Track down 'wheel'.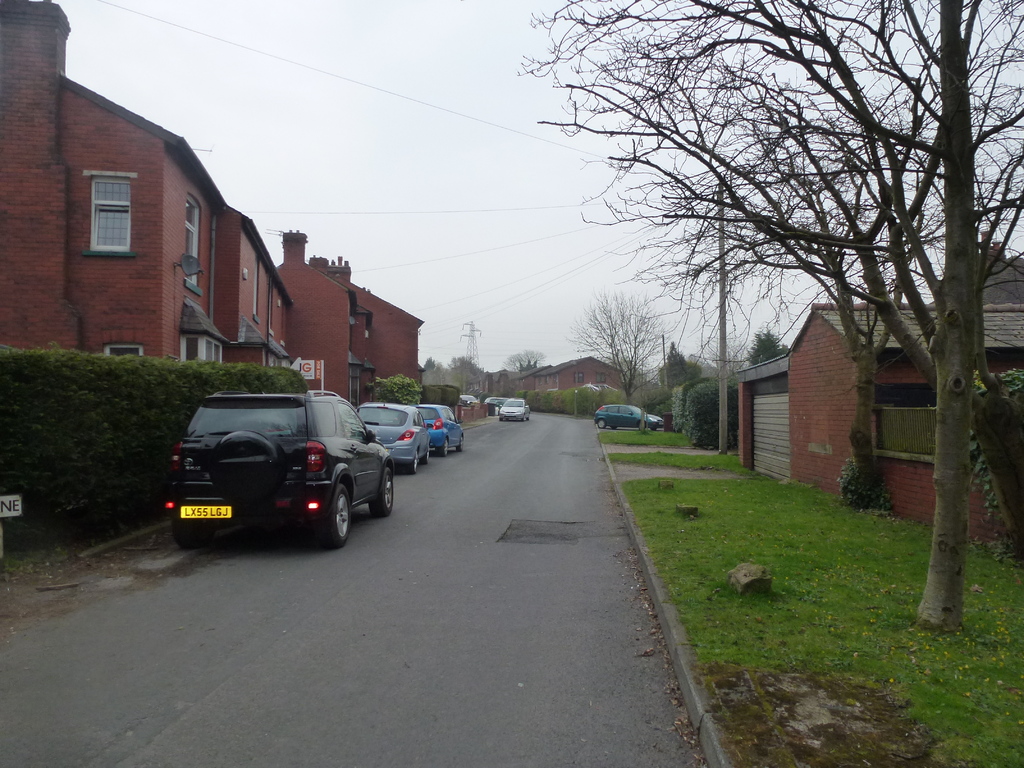
Tracked to bbox=[403, 445, 422, 474].
